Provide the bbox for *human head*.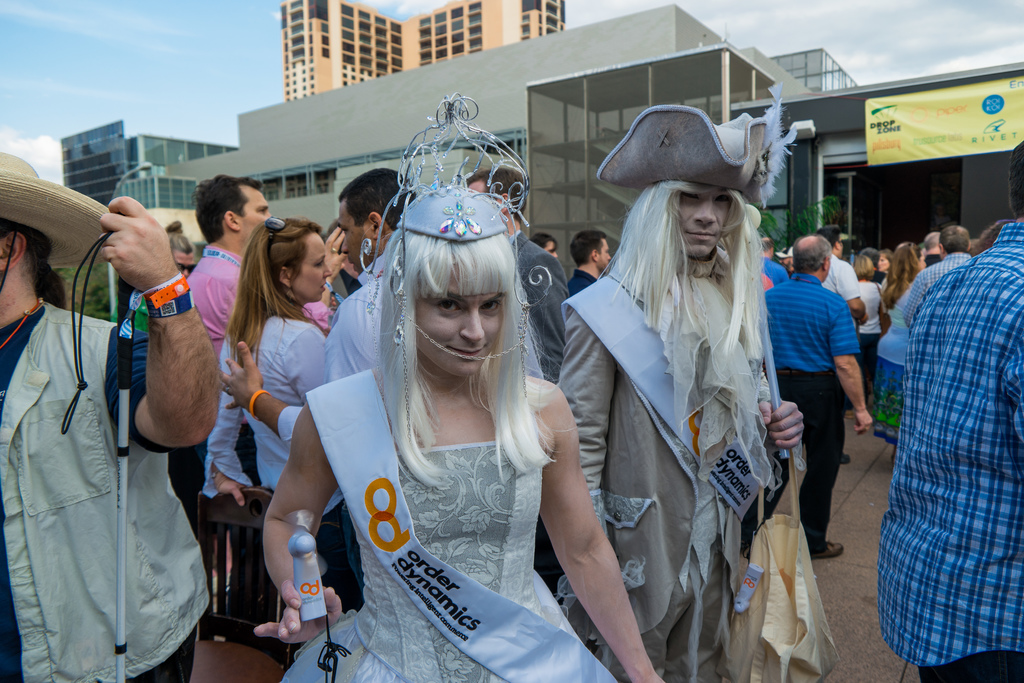
pyautogui.locateOnScreen(901, 240, 920, 268).
